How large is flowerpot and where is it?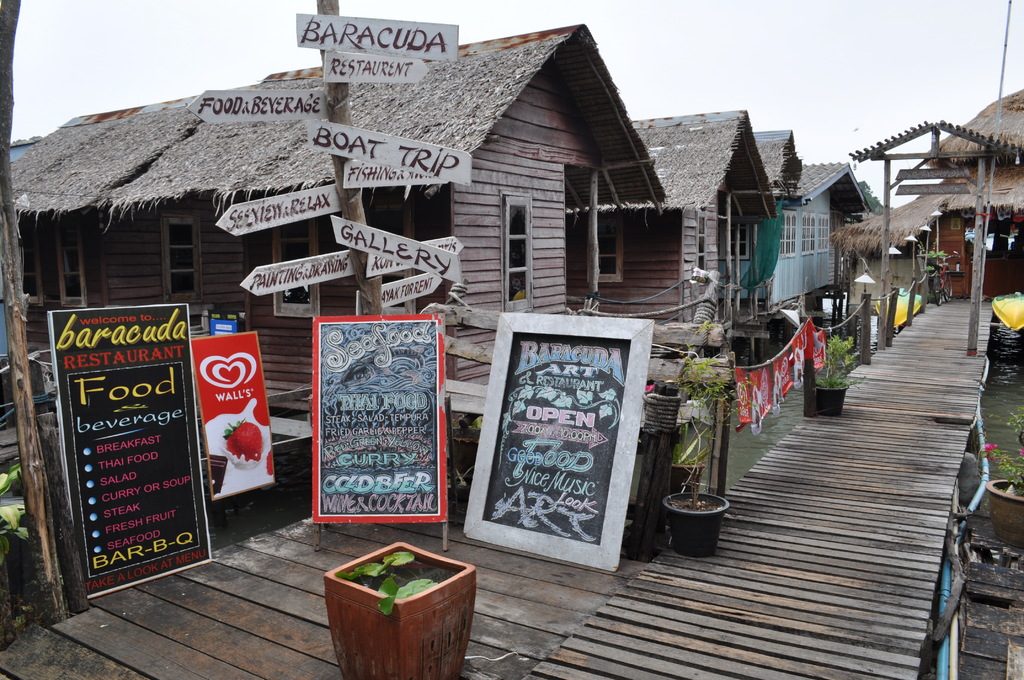
Bounding box: l=986, t=475, r=1023, b=542.
